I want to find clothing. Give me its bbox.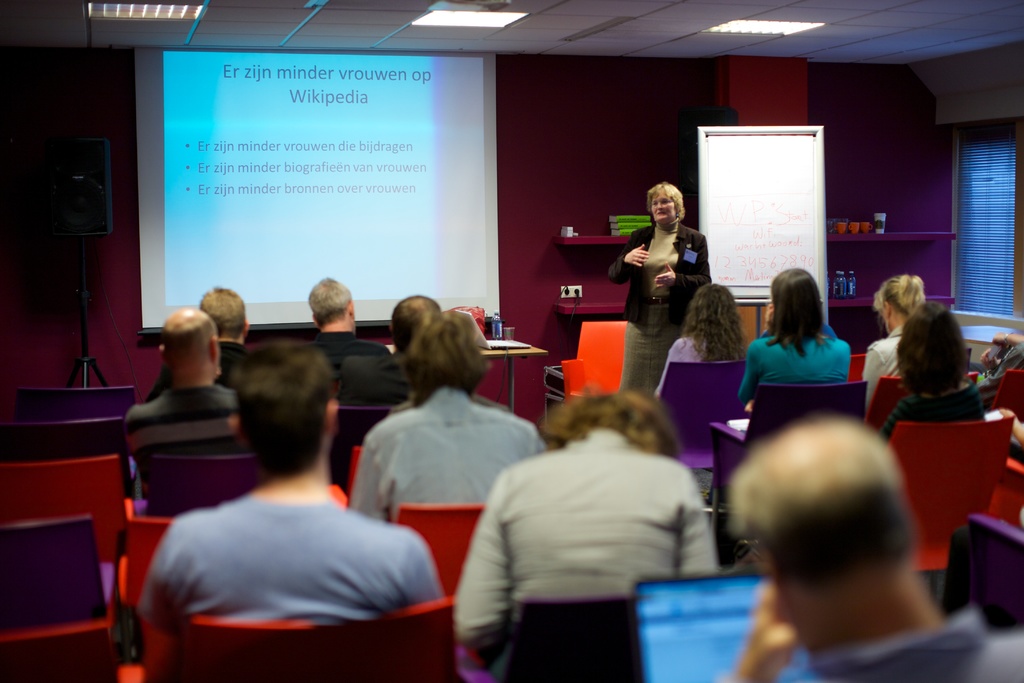
x1=717, y1=612, x2=1023, y2=682.
